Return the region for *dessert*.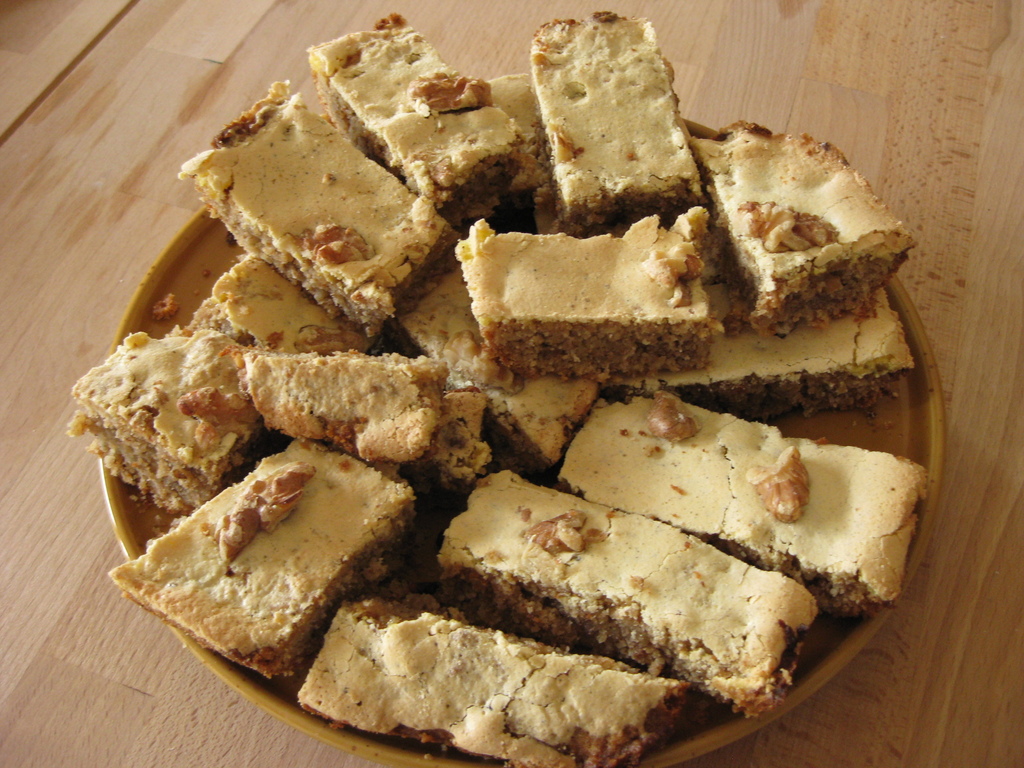
locate(80, 60, 929, 767).
